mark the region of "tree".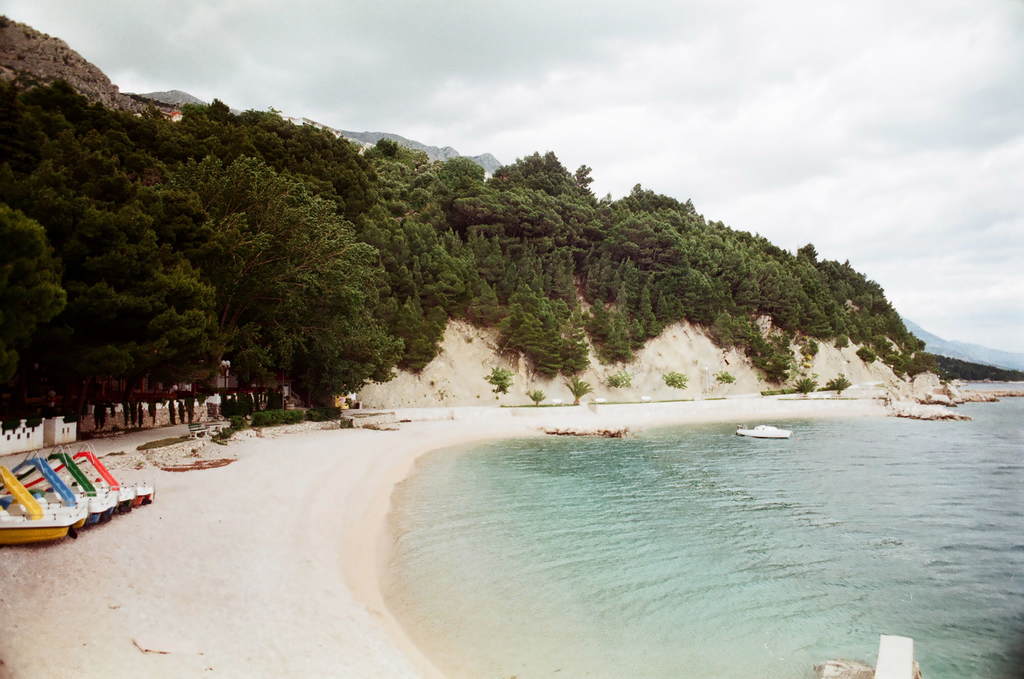
Region: <bbox>268, 284, 403, 409</bbox>.
